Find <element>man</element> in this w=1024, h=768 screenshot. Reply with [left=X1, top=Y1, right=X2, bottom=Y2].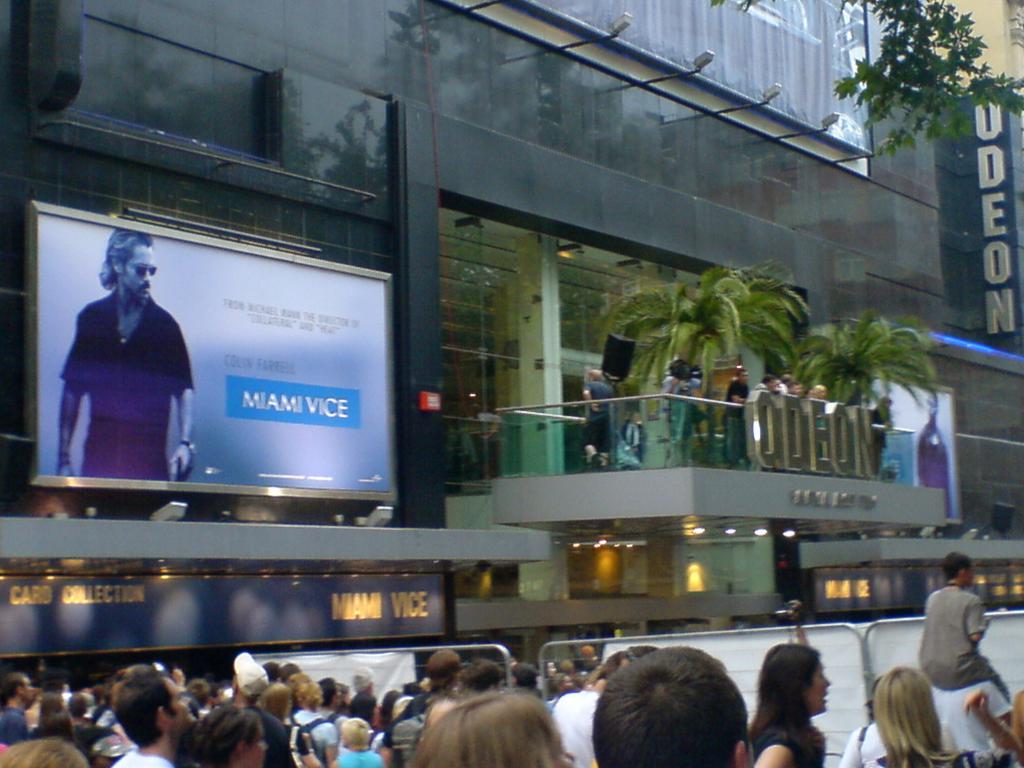
[left=104, top=669, right=195, bottom=767].
